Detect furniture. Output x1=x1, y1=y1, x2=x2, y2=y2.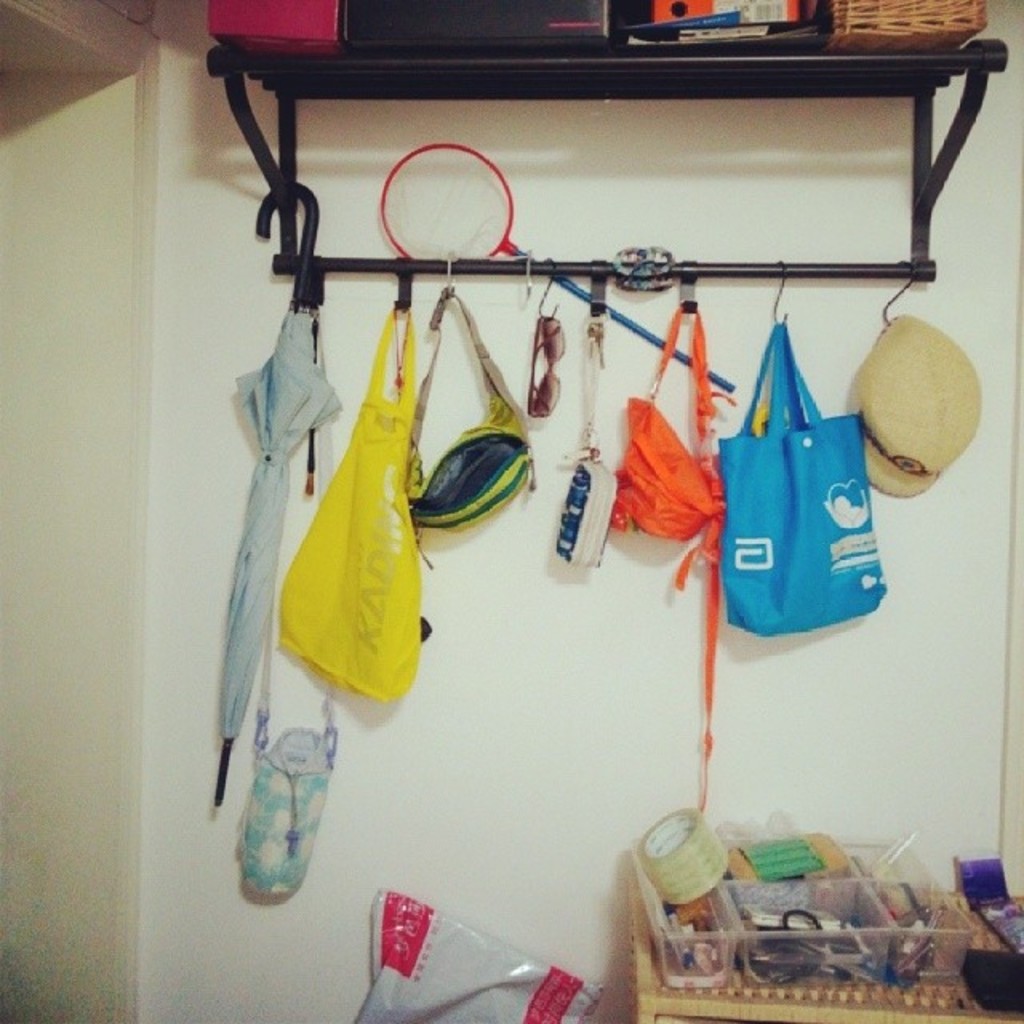
x1=632, y1=882, x2=1022, y2=1022.
